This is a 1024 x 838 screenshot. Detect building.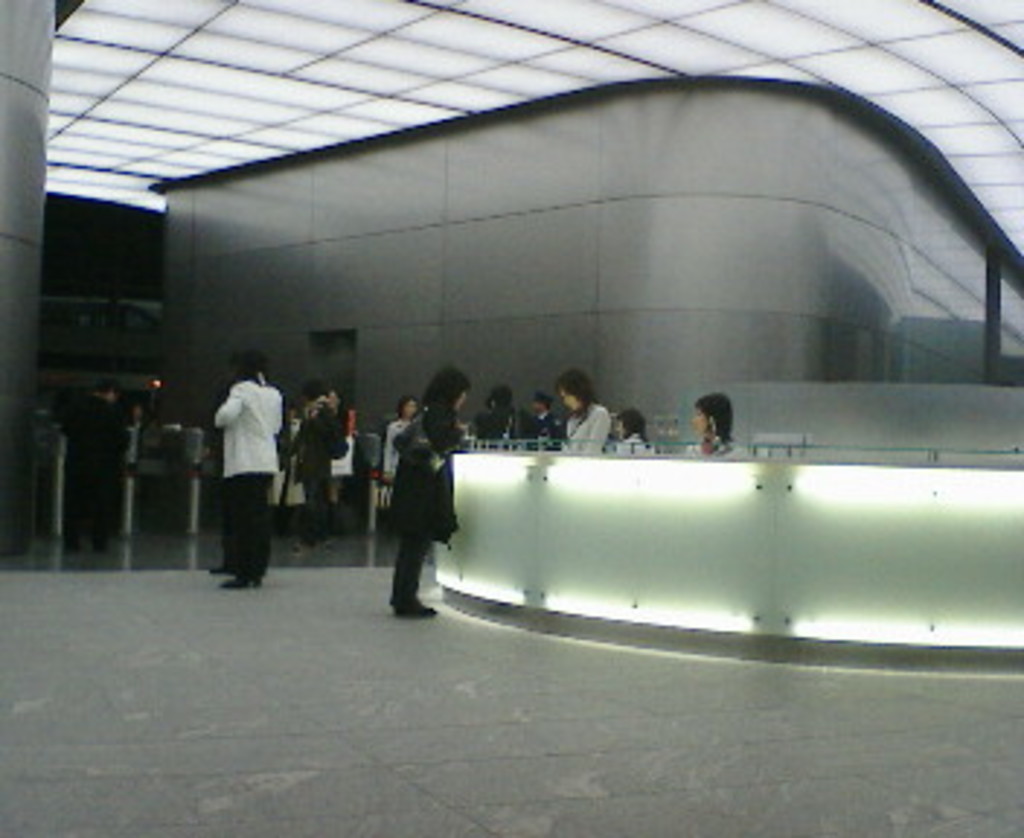
{"x1": 0, "y1": 0, "x2": 1021, "y2": 835}.
